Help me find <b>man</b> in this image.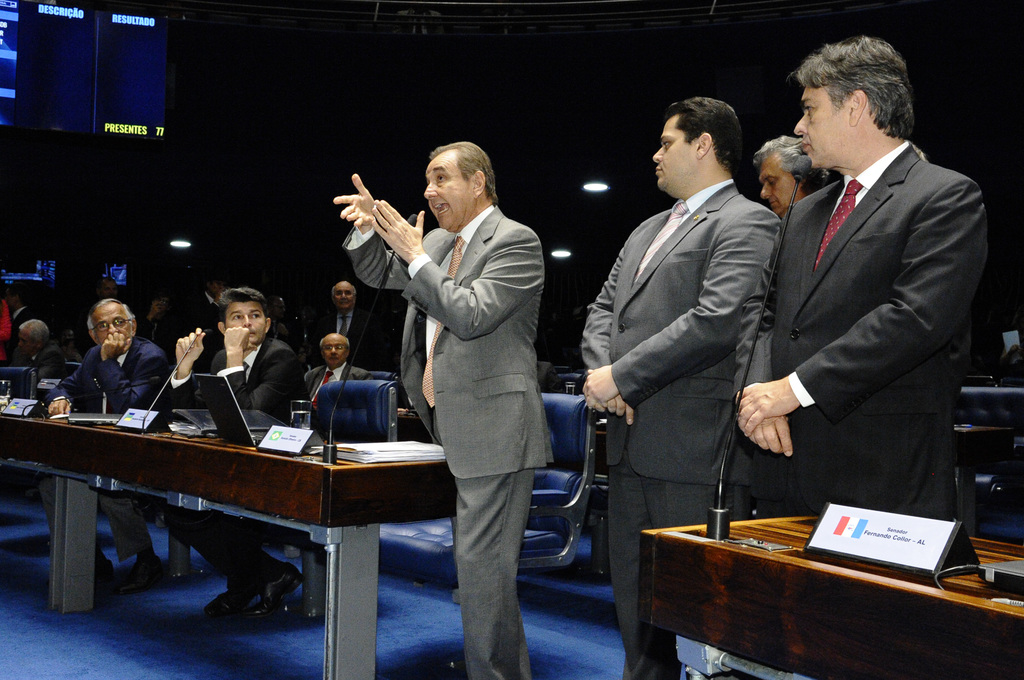
Found it: bbox=[581, 95, 781, 679].
